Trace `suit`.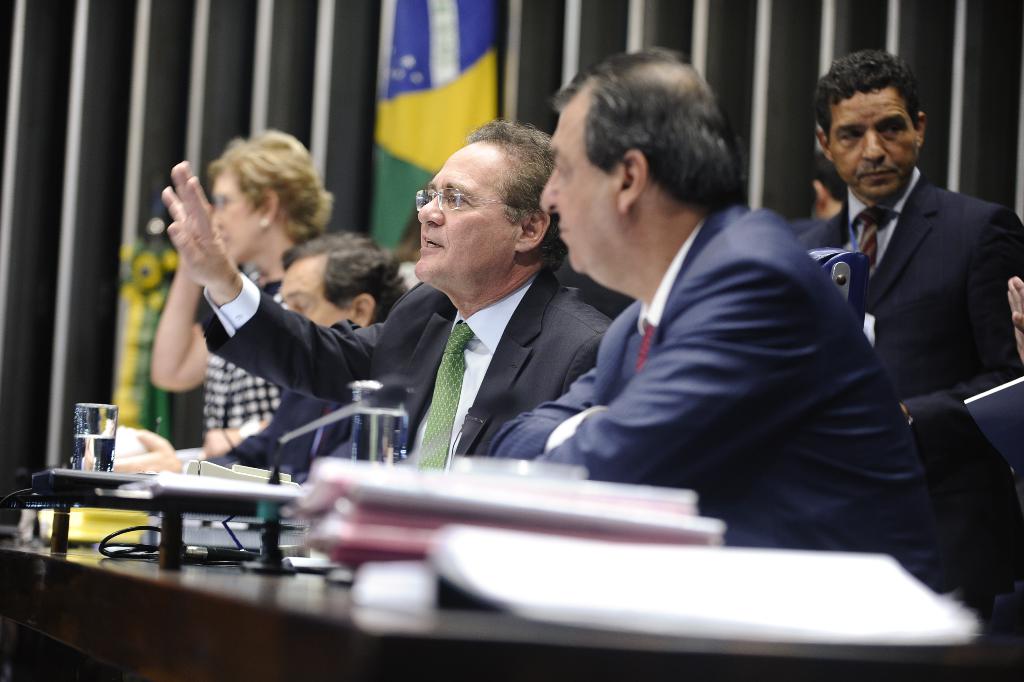
Traced to {"x1": 488, "y1": 203, "x2": 942, "y2": 592}.
